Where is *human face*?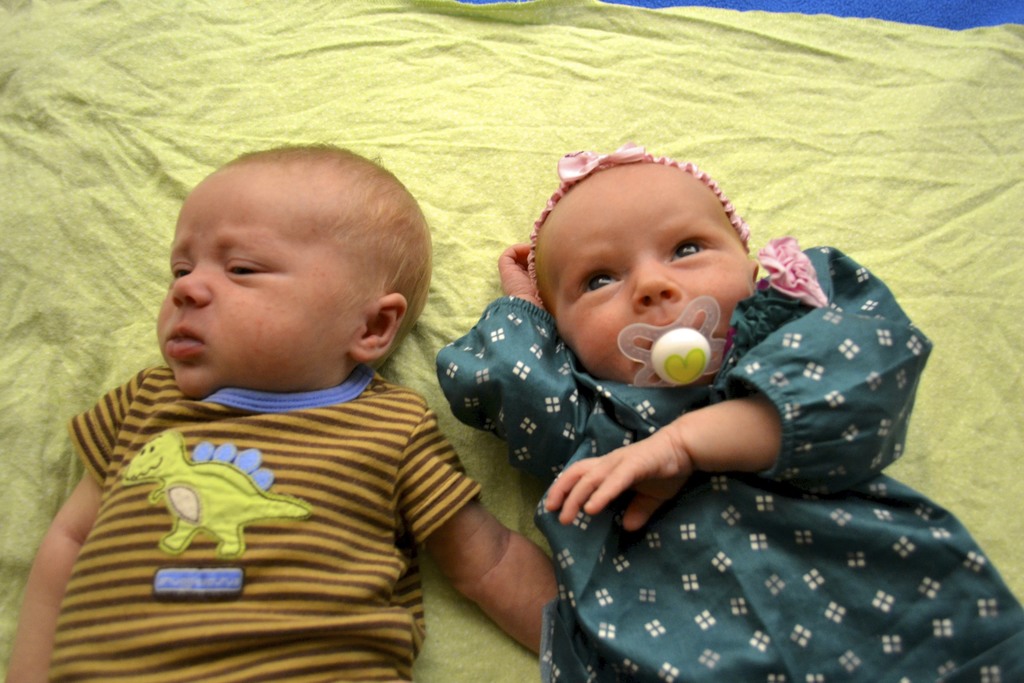
rect(156, 166, 344, 397).
